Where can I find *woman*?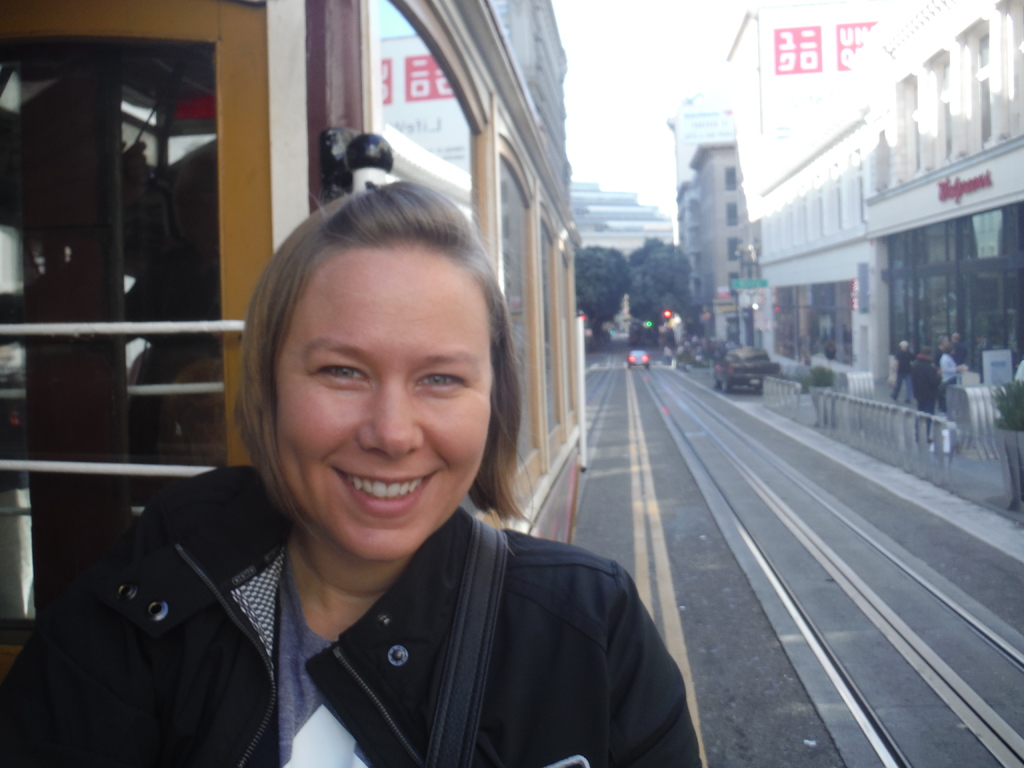
You can find it at 75,173,652,767.
